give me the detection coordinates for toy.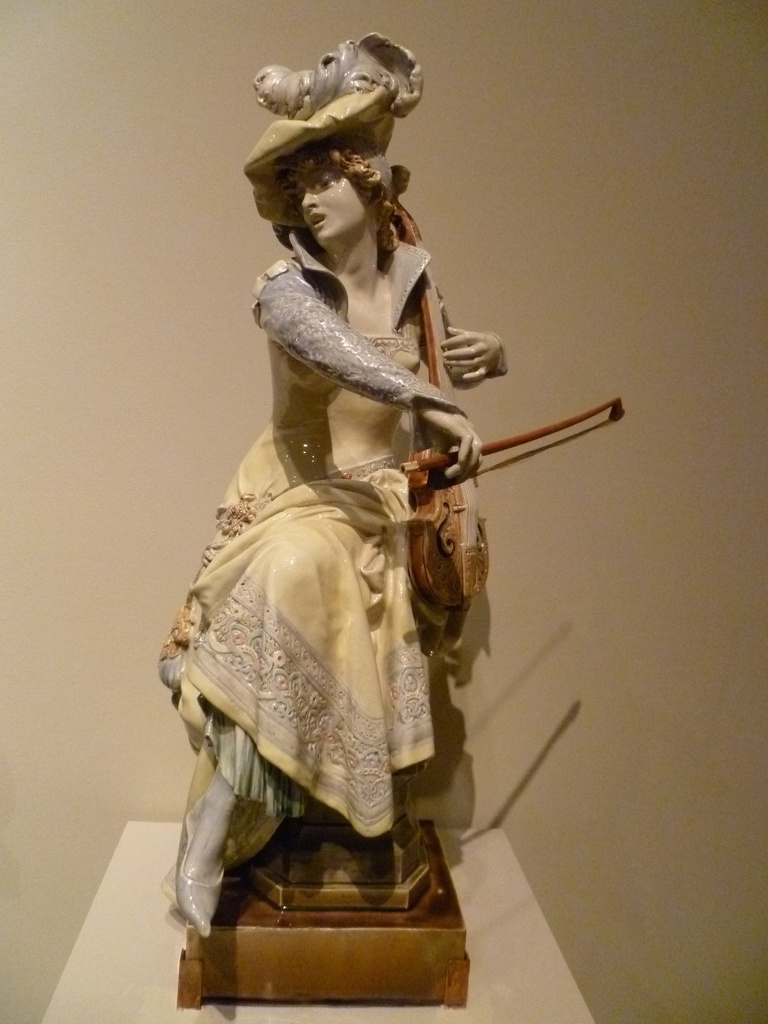
(145,72,607,1002).
